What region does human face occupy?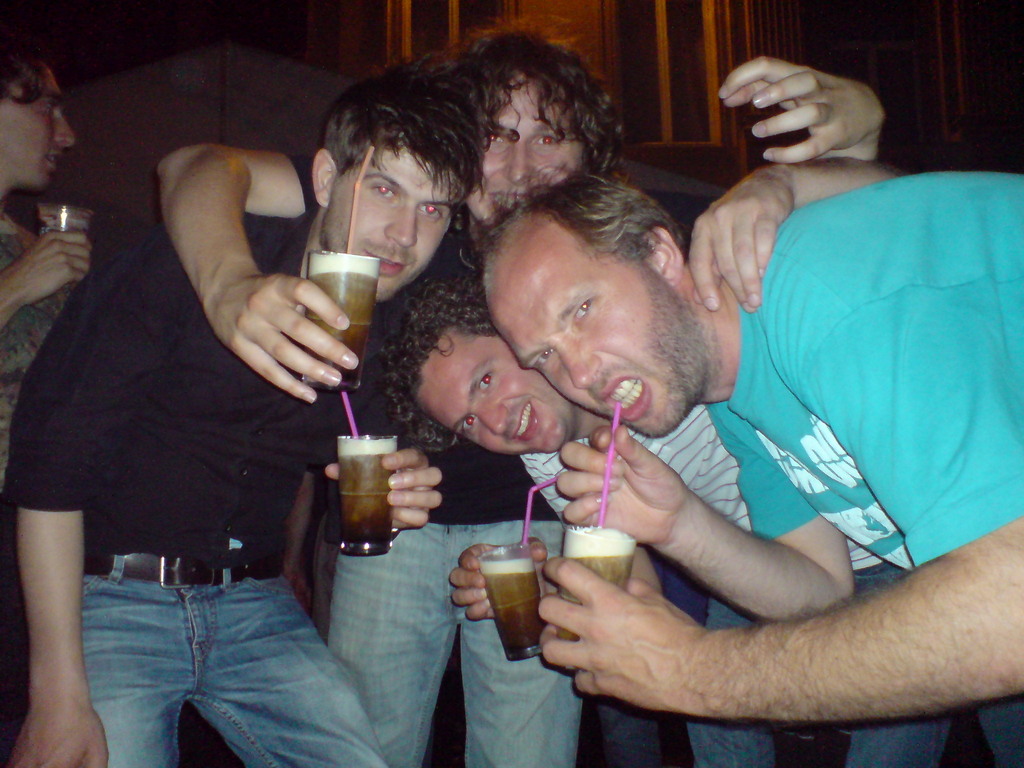
select_region(317, 137, 468, 302).
